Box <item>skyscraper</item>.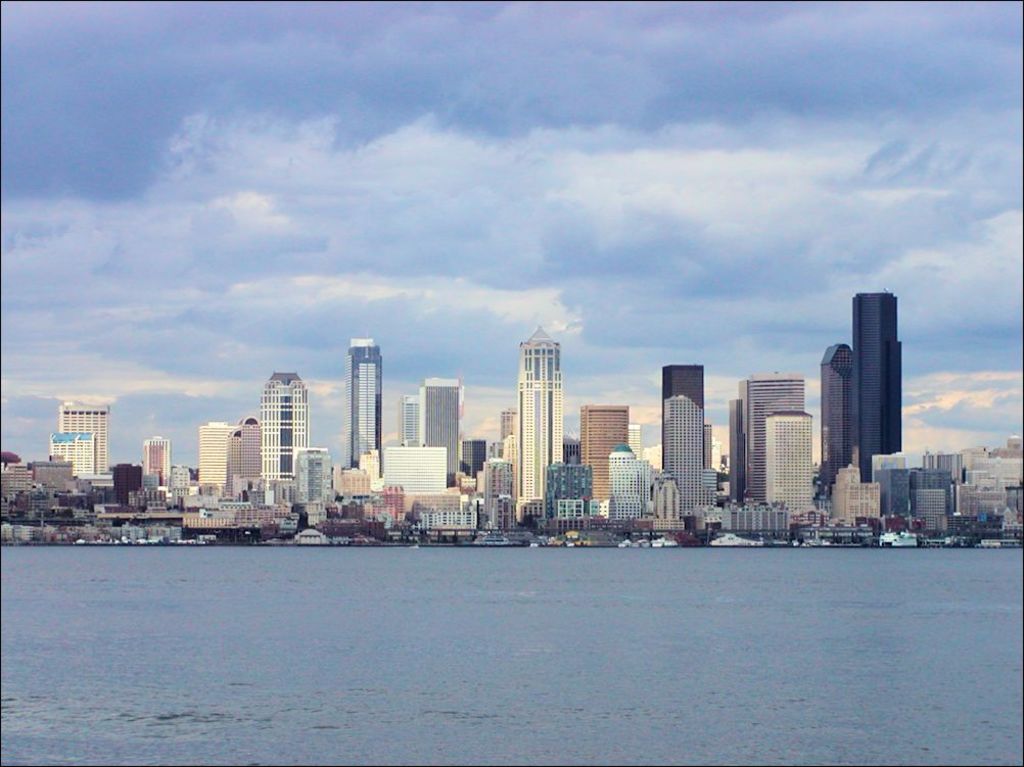
<region>657, 365, 703, 515</region>.
